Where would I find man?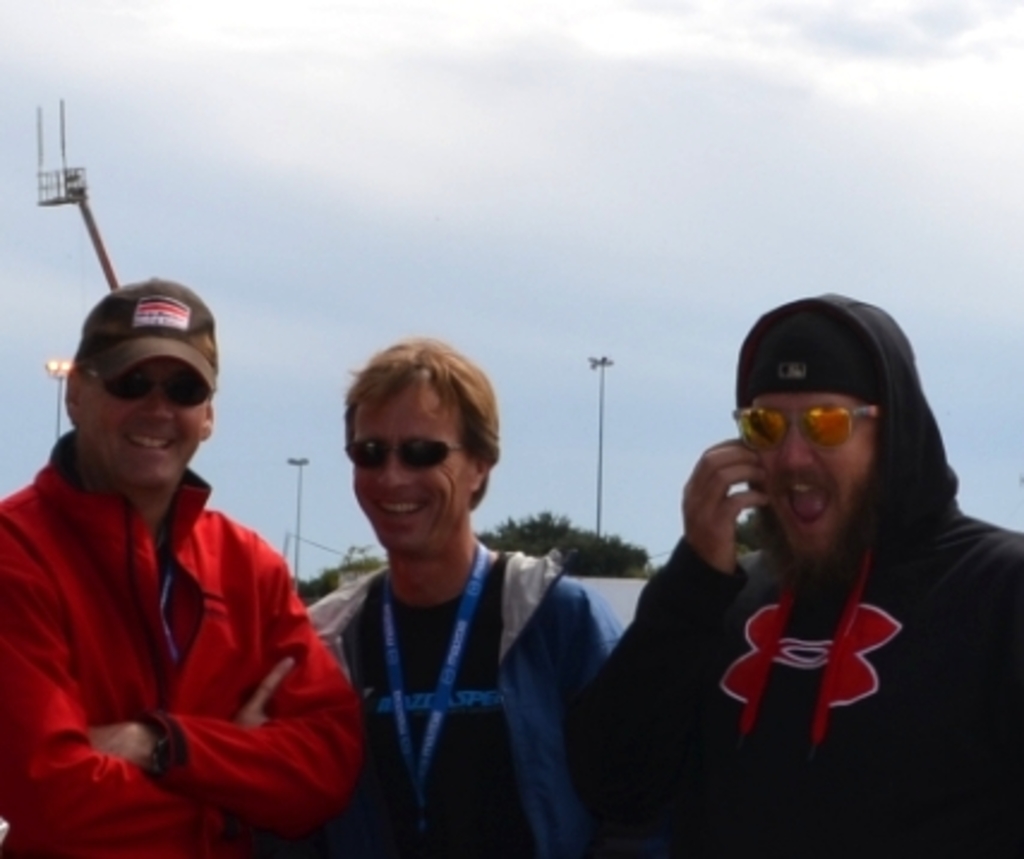
At l=302, t=329, r=626, b=854.
